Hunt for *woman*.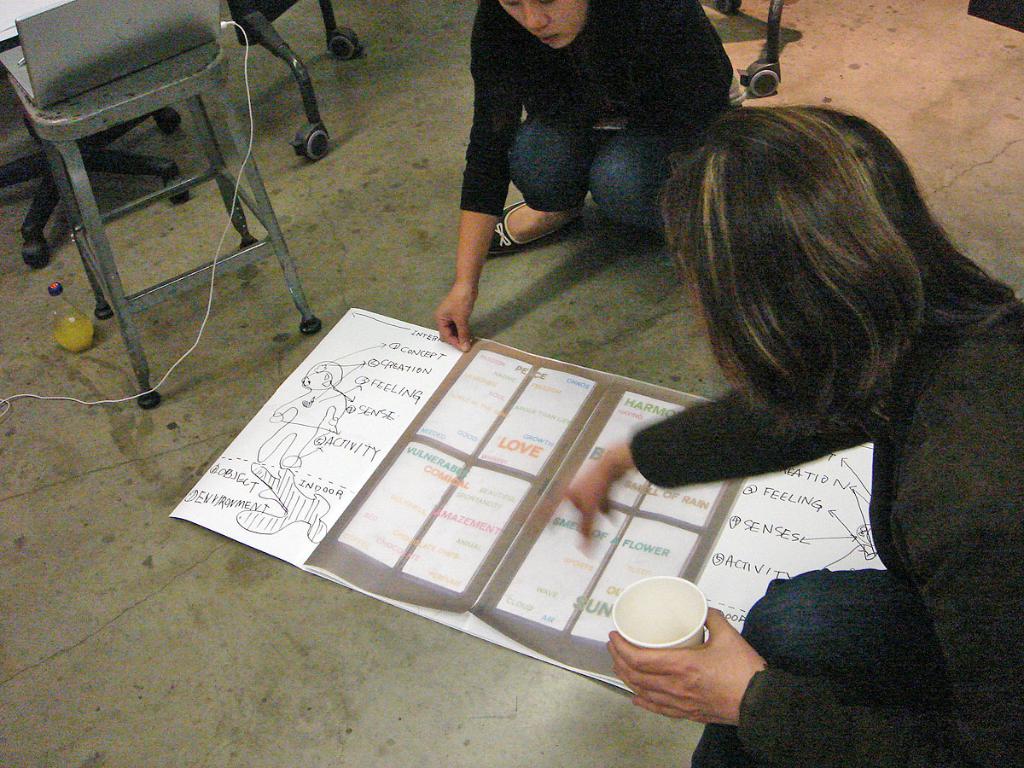
Hunted down at box=[597, 71, 1016, 643].
